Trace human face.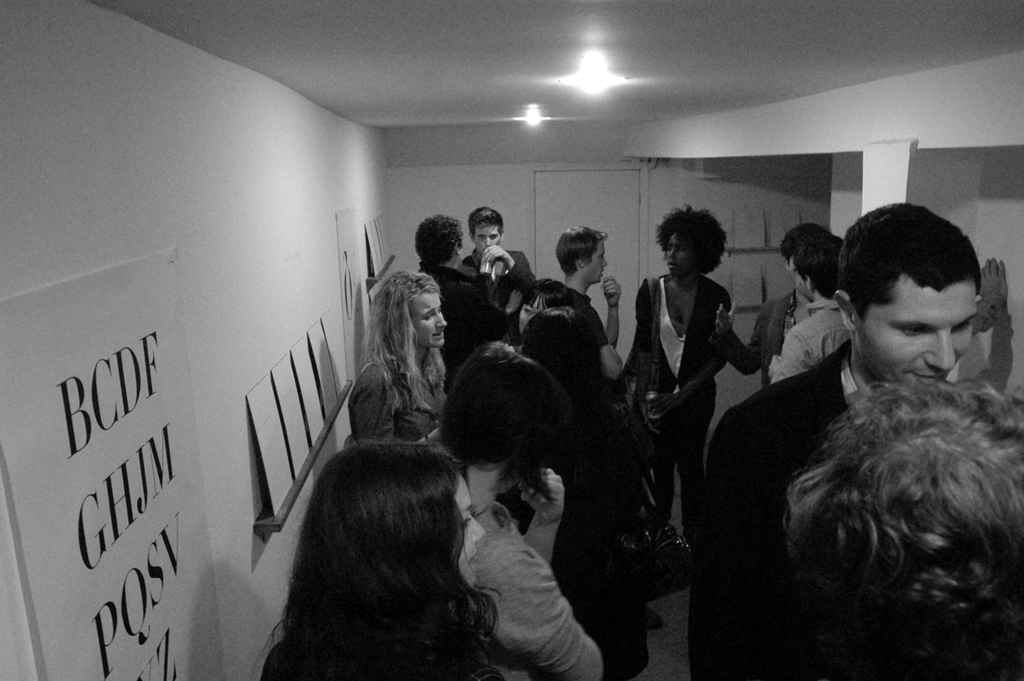
Traced to {"left": 520, "top": 297, "right": 547, "bottom": 335}.
